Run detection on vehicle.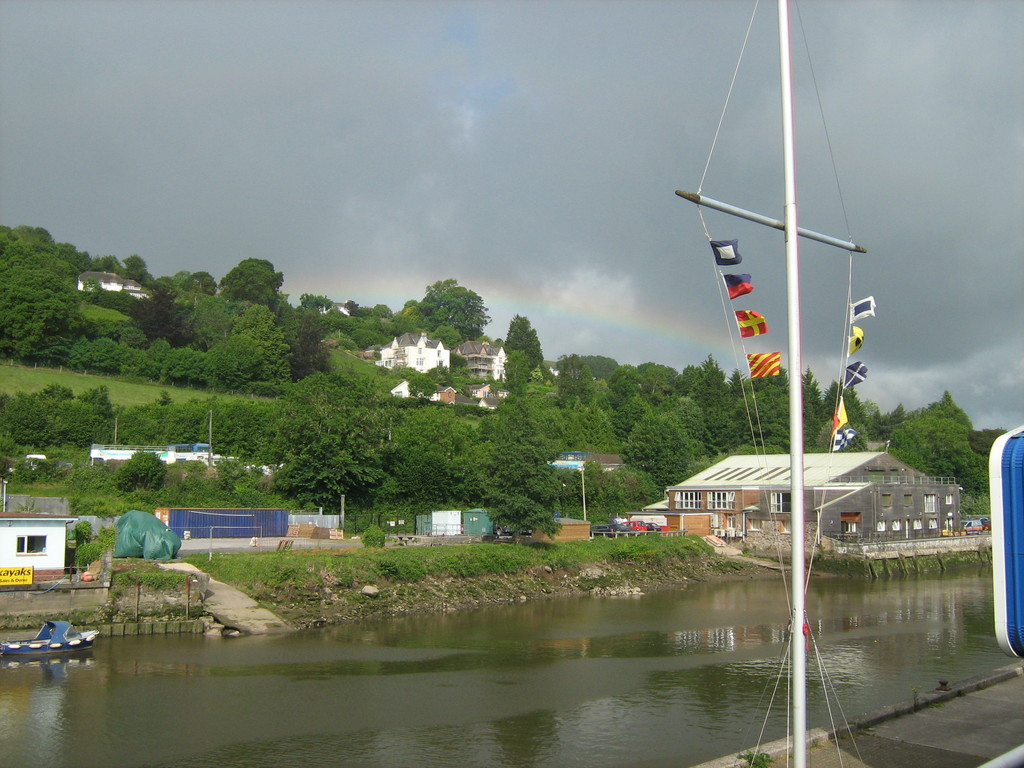
Result: <region>605, 0, 1023, 767</region>.
